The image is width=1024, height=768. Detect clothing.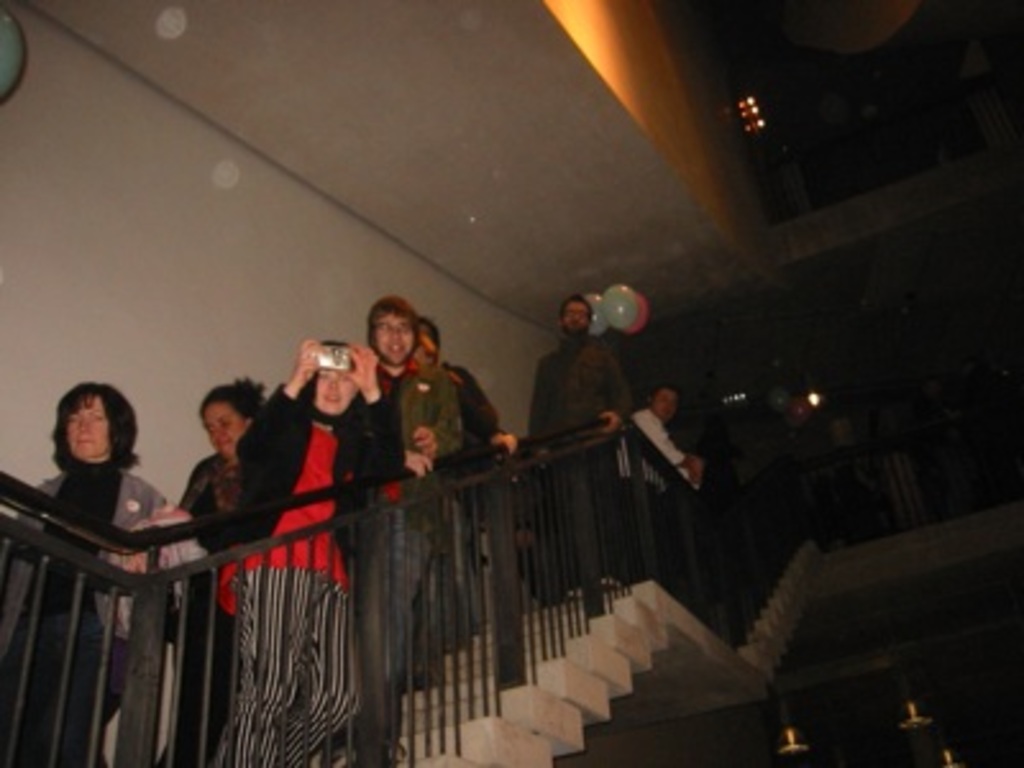
Detection: [x1=614, y1=404, x2=699, y2=579].
